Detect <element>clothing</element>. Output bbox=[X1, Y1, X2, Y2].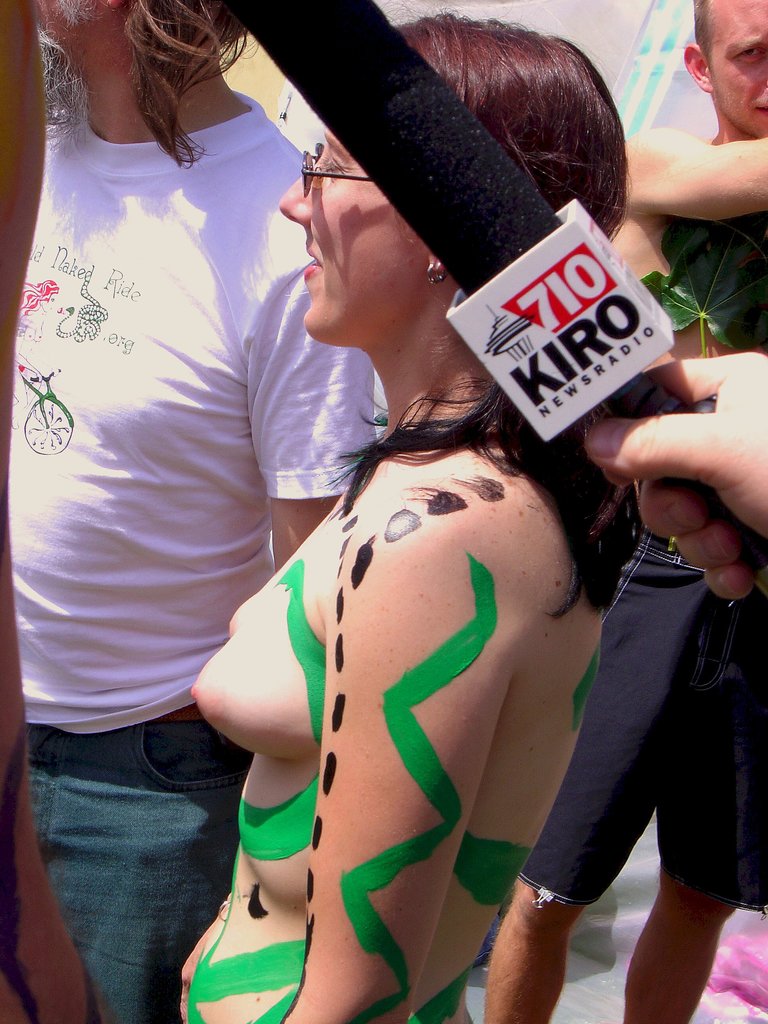
bbox=[6, 93, 379, 1023].
